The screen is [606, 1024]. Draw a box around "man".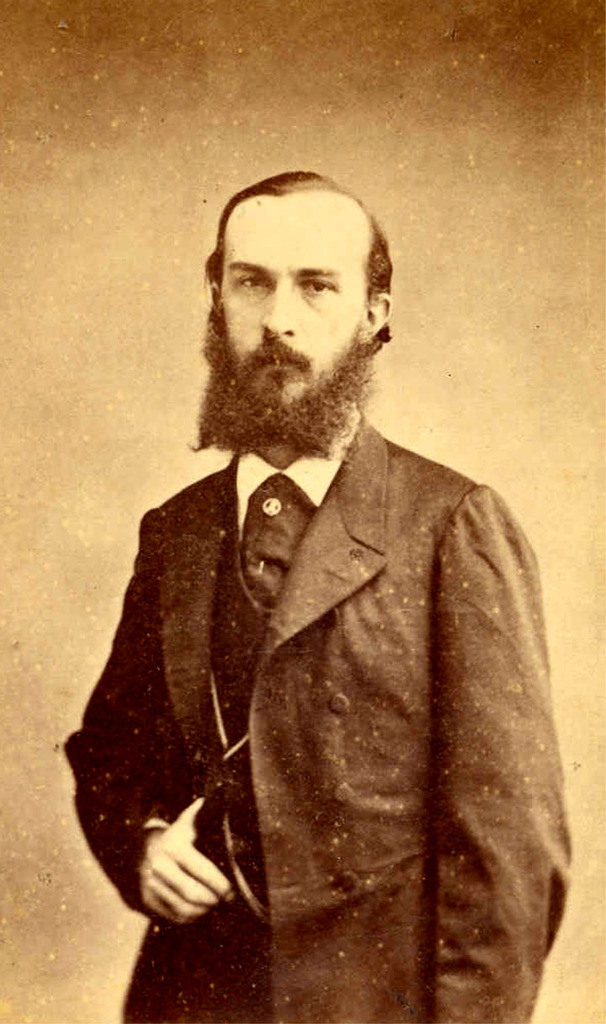
<box>93,155,581,995</box>.
